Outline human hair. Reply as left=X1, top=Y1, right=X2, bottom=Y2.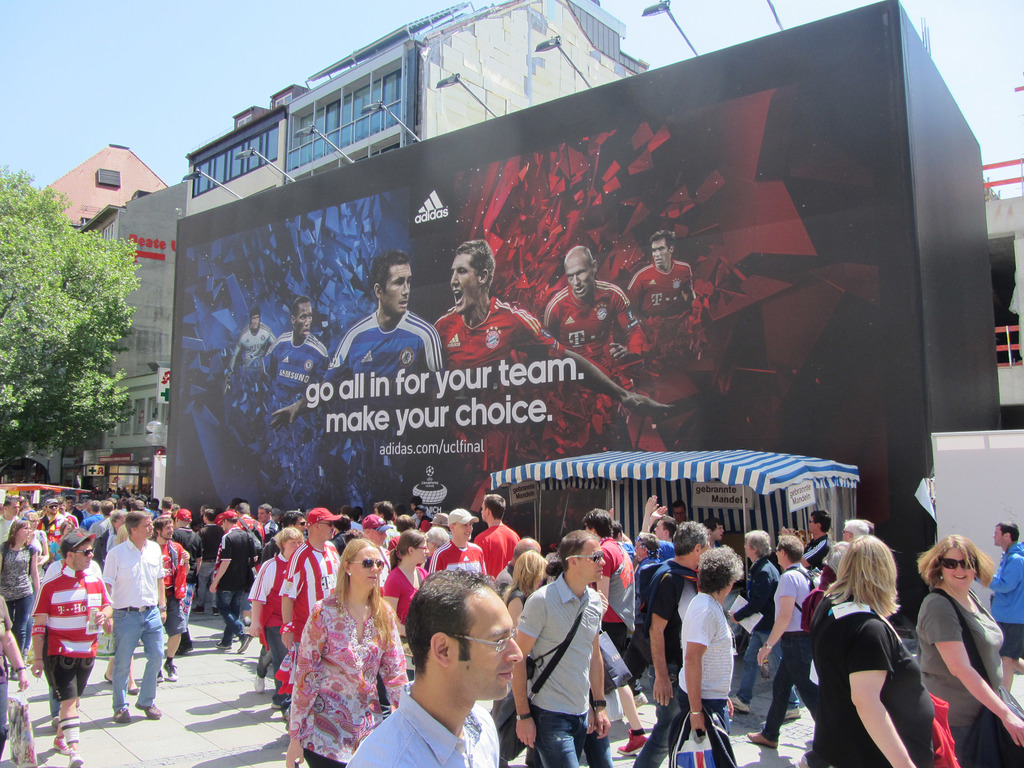
left=660, top=516, right=677, bottom=538.
